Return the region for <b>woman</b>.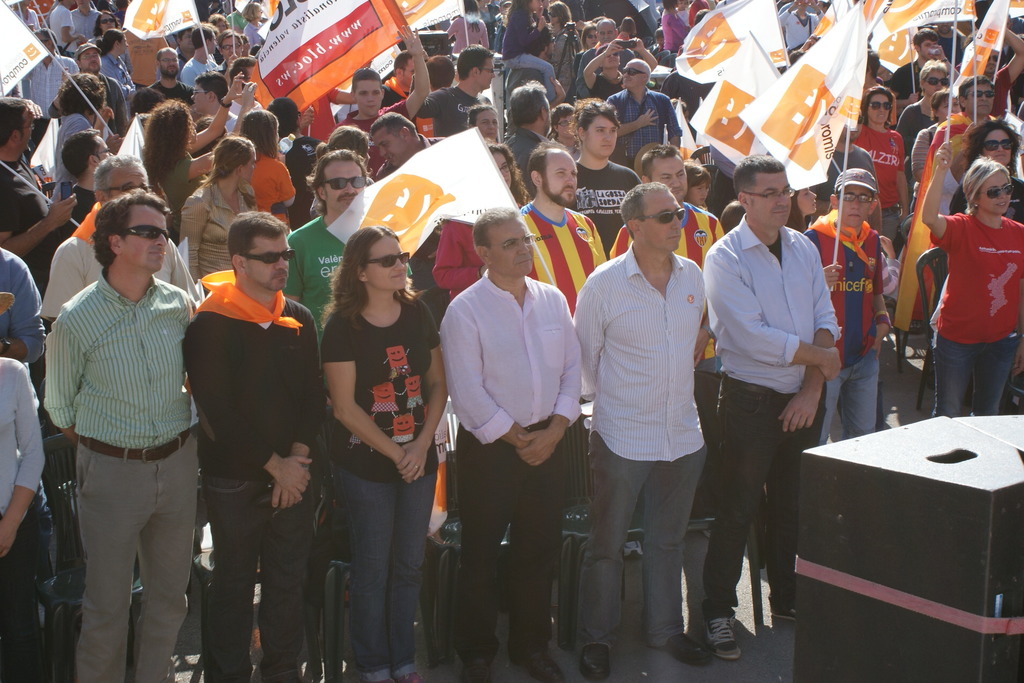
[left=921, top=138, right=1023, bottom=415].
